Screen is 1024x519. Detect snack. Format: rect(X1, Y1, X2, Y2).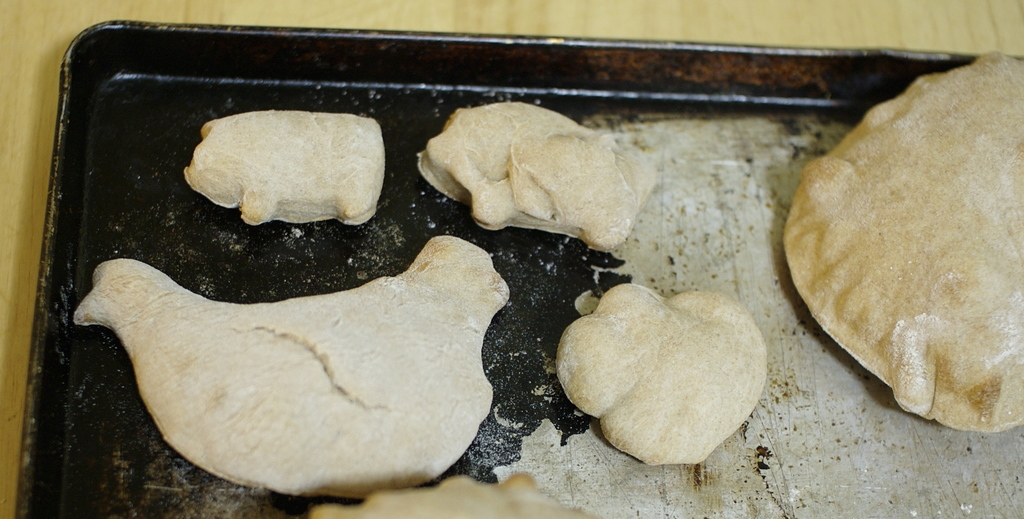
rect(183, 97, 388, 240).
